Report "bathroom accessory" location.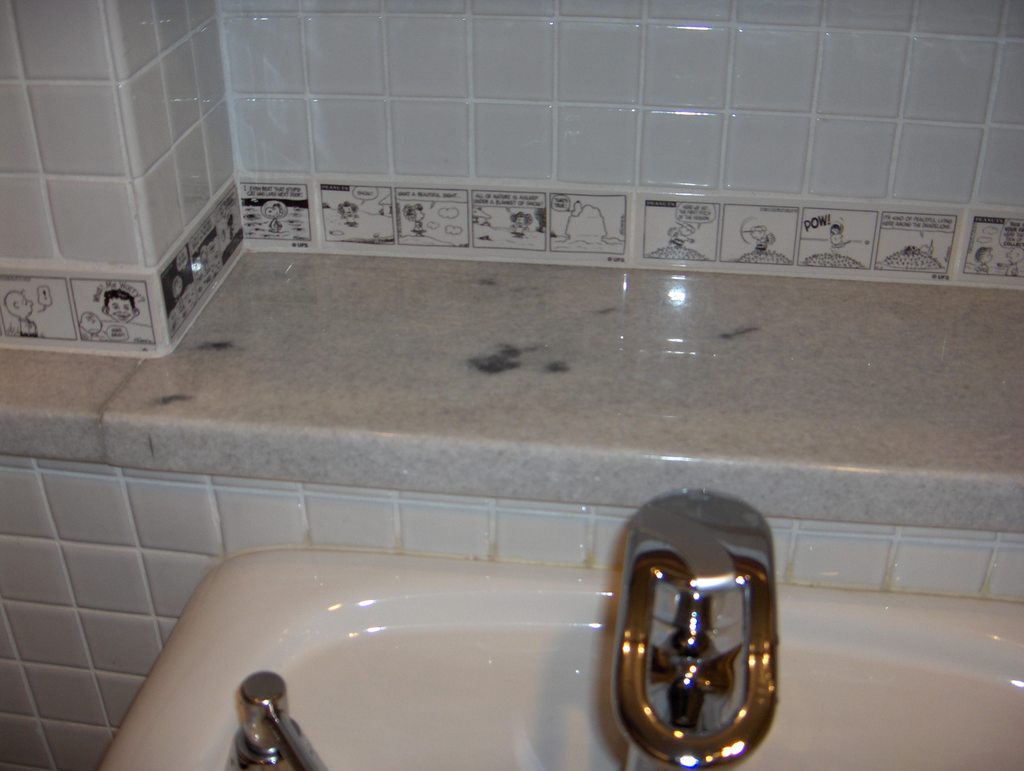
Report: 224 672 330 770.
